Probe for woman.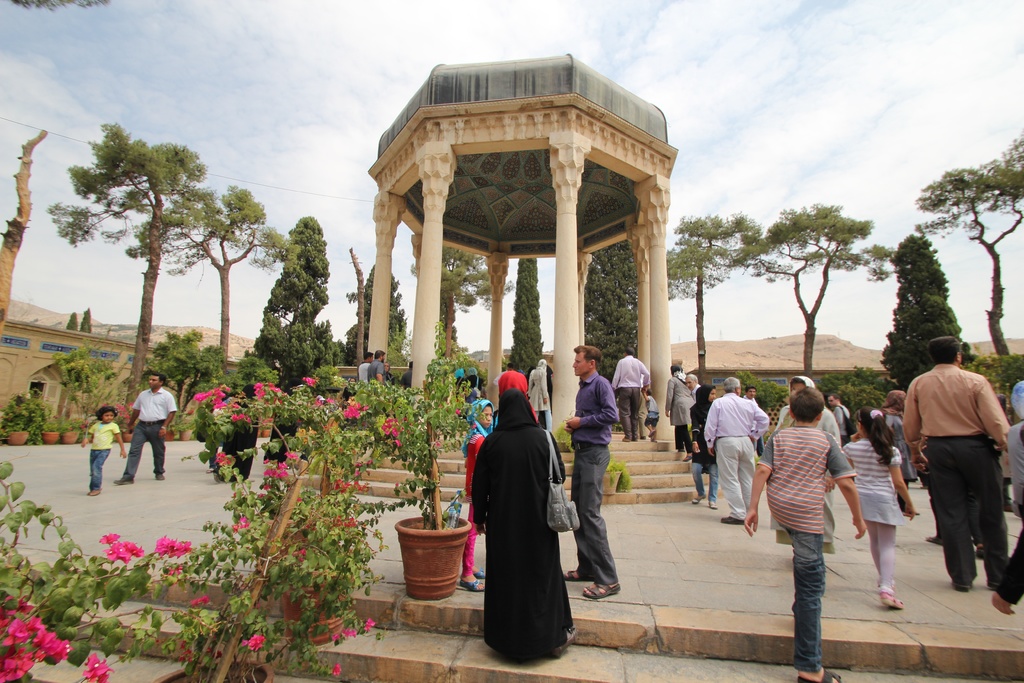
Probe result: {"left": 655, "top": 363, "right": 691, "bottom": 461}.
